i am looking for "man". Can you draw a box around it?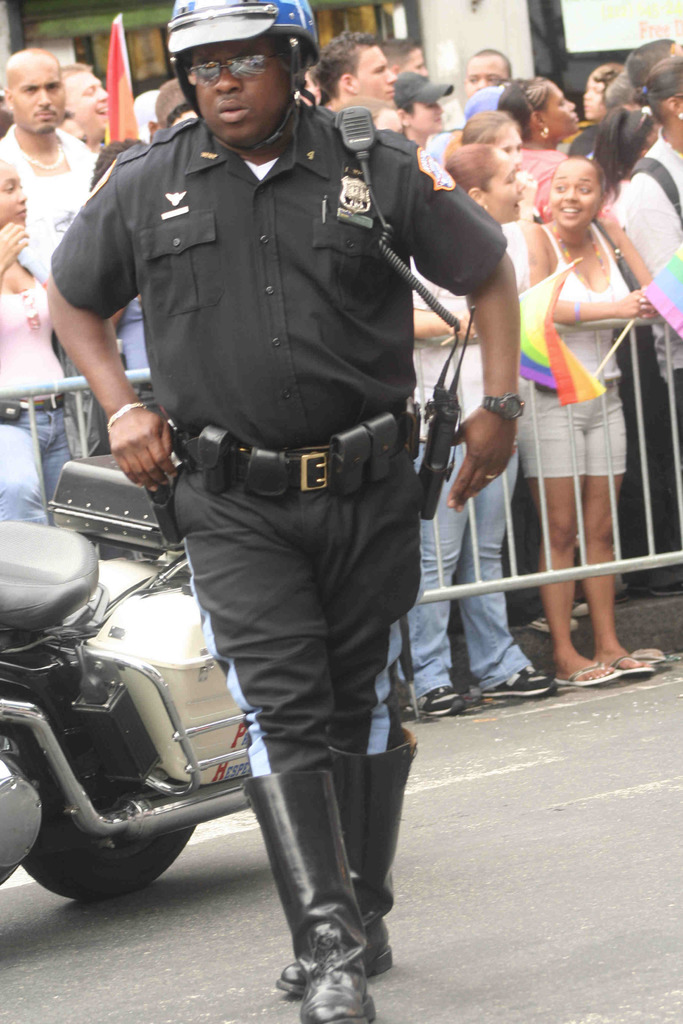
Sure, the bounding box is {"left": 55, "top": 60, "right": 111, "bottom": 156}.
